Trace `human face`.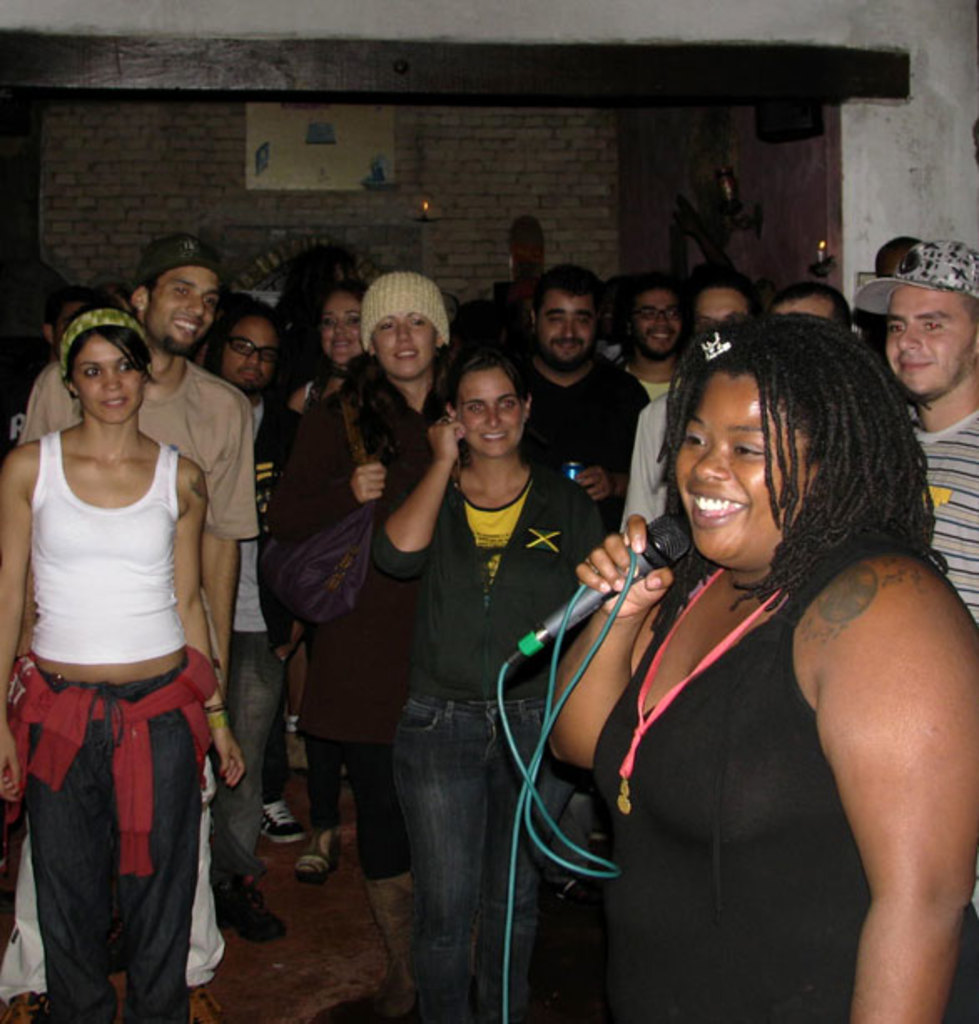
Traced to 149,266,216,359.
